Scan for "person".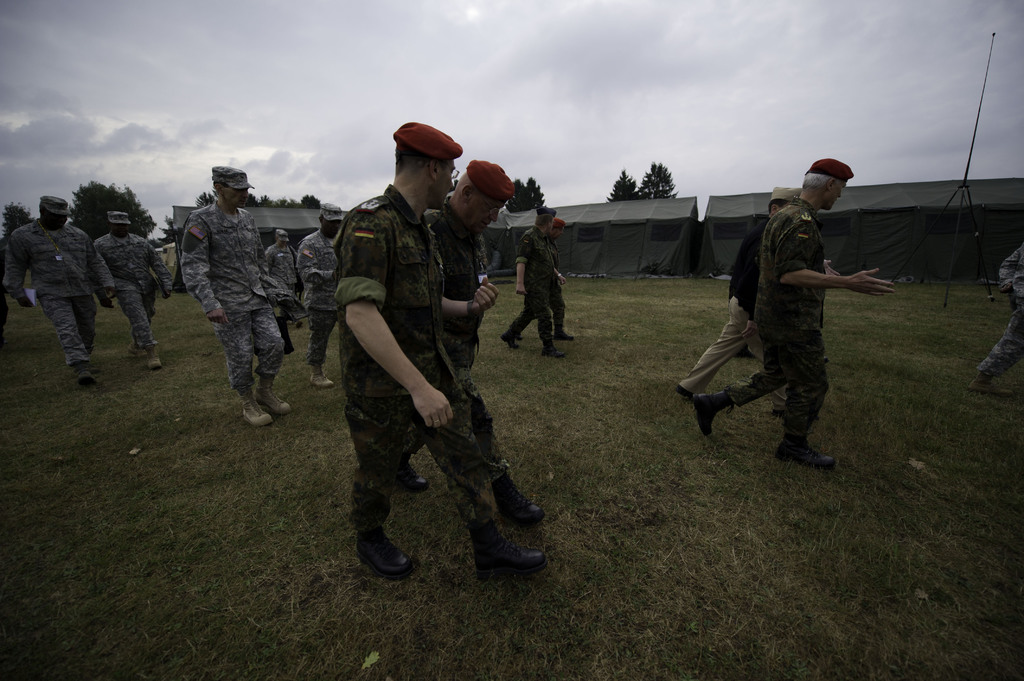
Scan result: (left=689, top=154, right=891, bottom=469).
